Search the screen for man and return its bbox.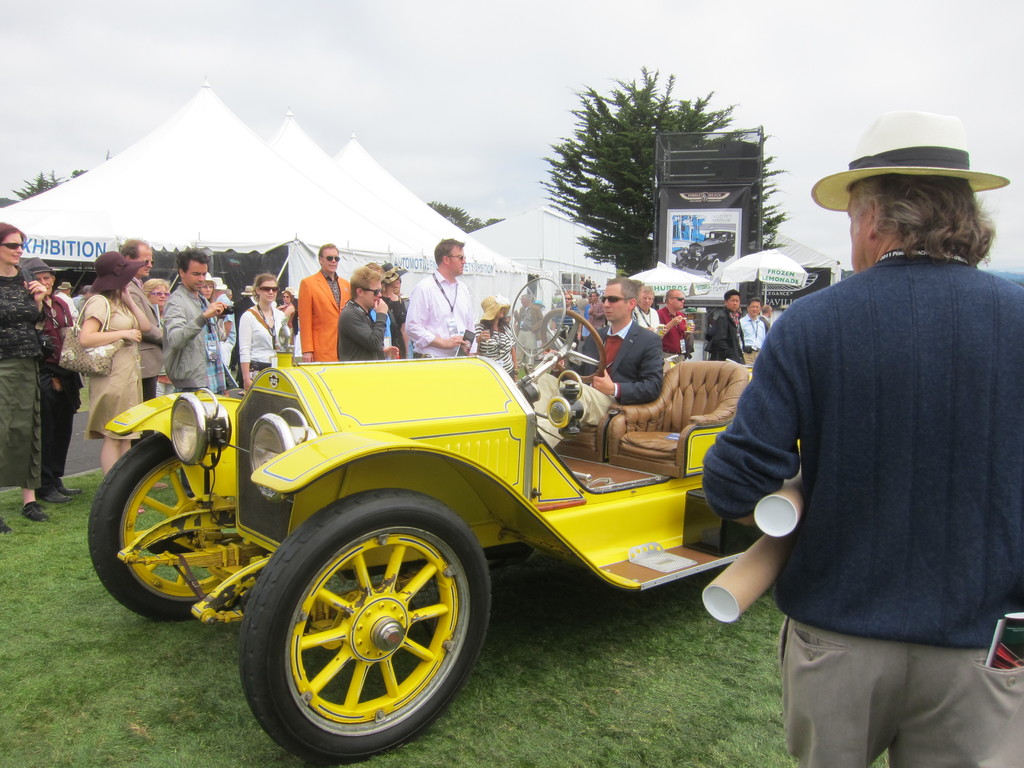
Found: 703 148 1020 730.
